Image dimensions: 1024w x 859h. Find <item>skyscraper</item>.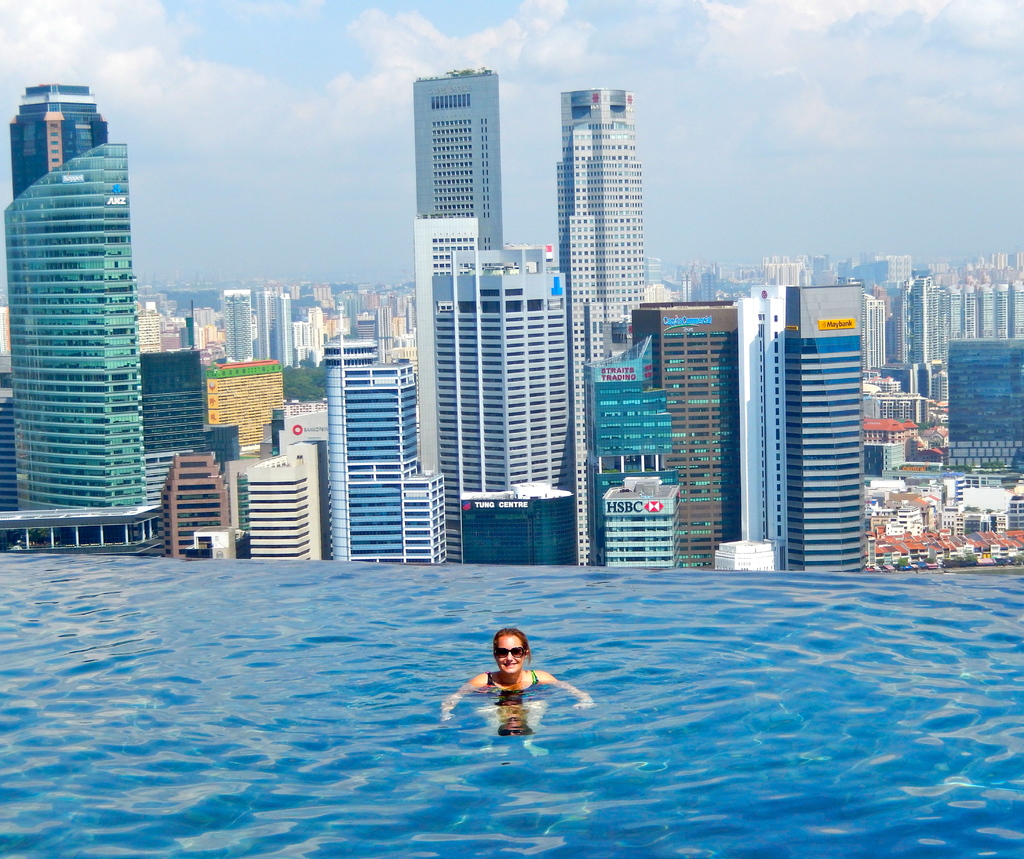
(172, 454, 244, 546).
